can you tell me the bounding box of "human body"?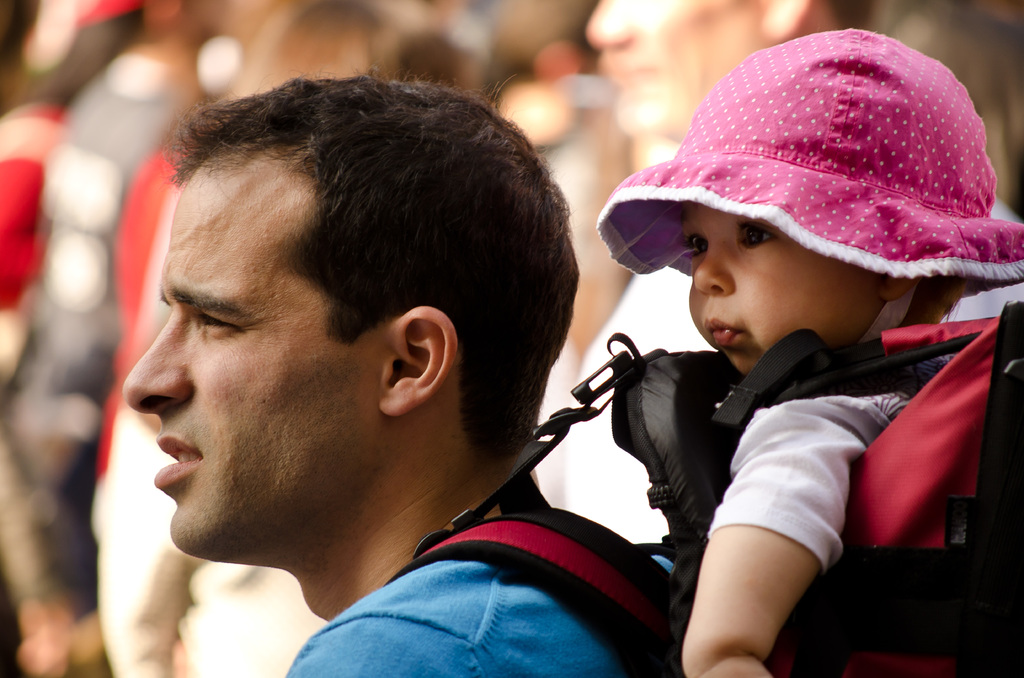
bbox=(578, 0, 1023, 545).
